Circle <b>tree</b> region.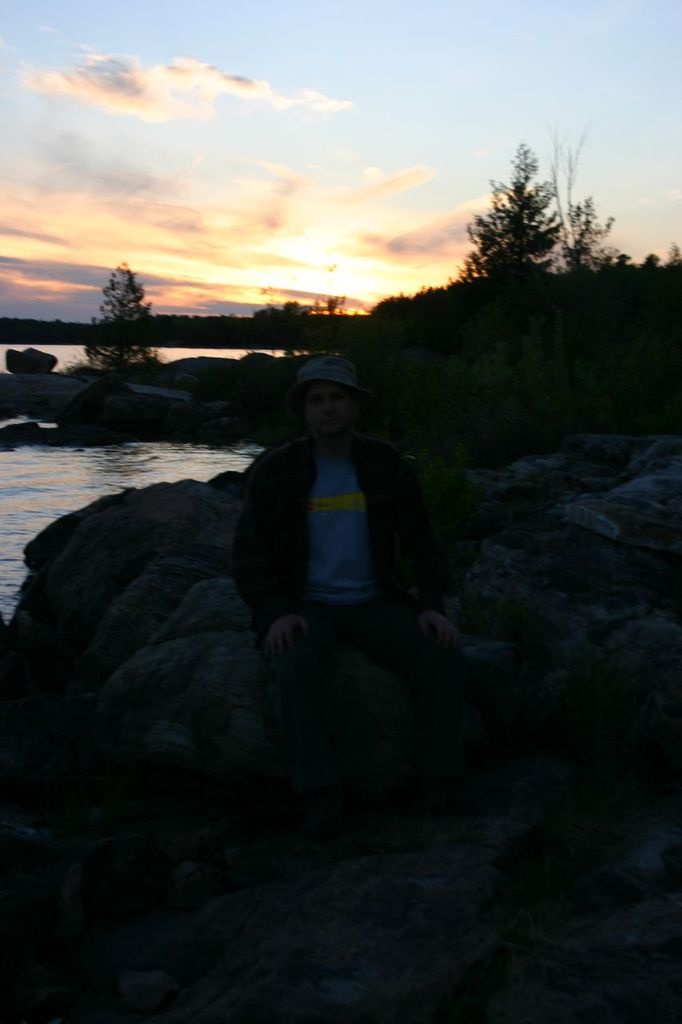
Region: 457, 136, 567, 313.
